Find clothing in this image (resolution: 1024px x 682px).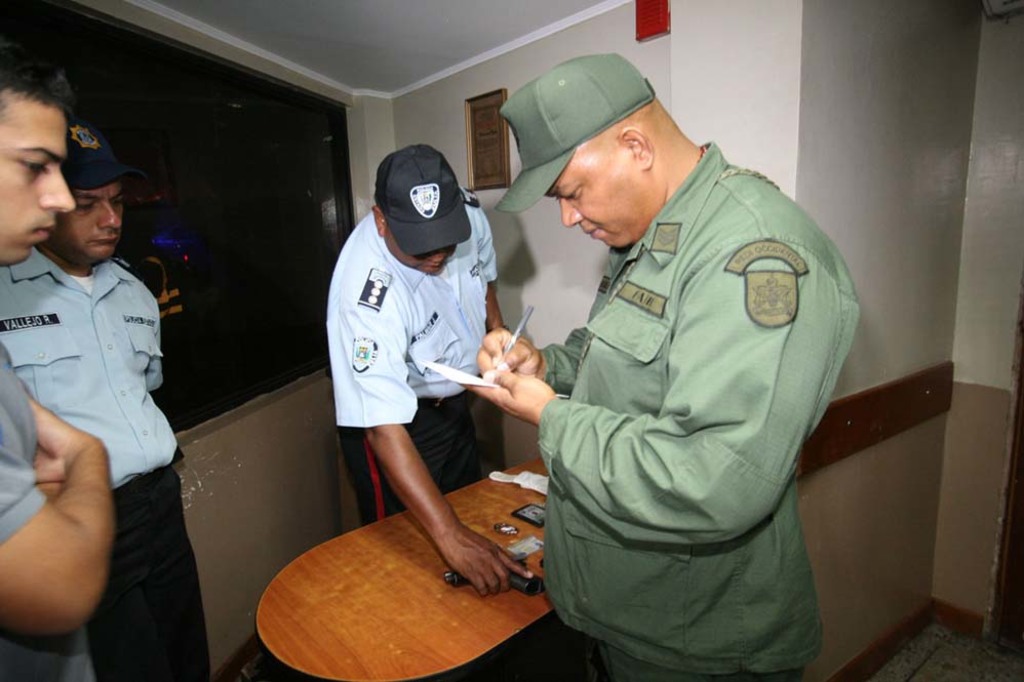
region(334, 205, 510, 538).
